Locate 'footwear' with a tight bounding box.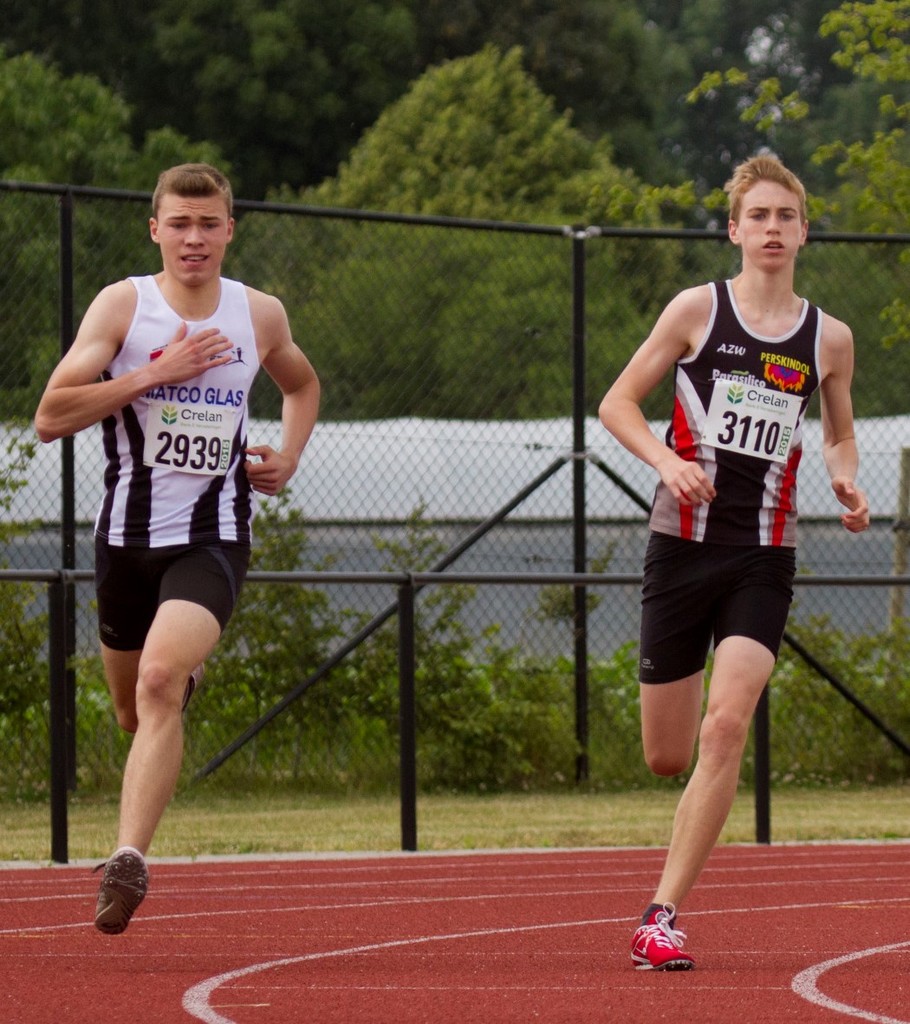
detection(89, 850, 147, 936).
